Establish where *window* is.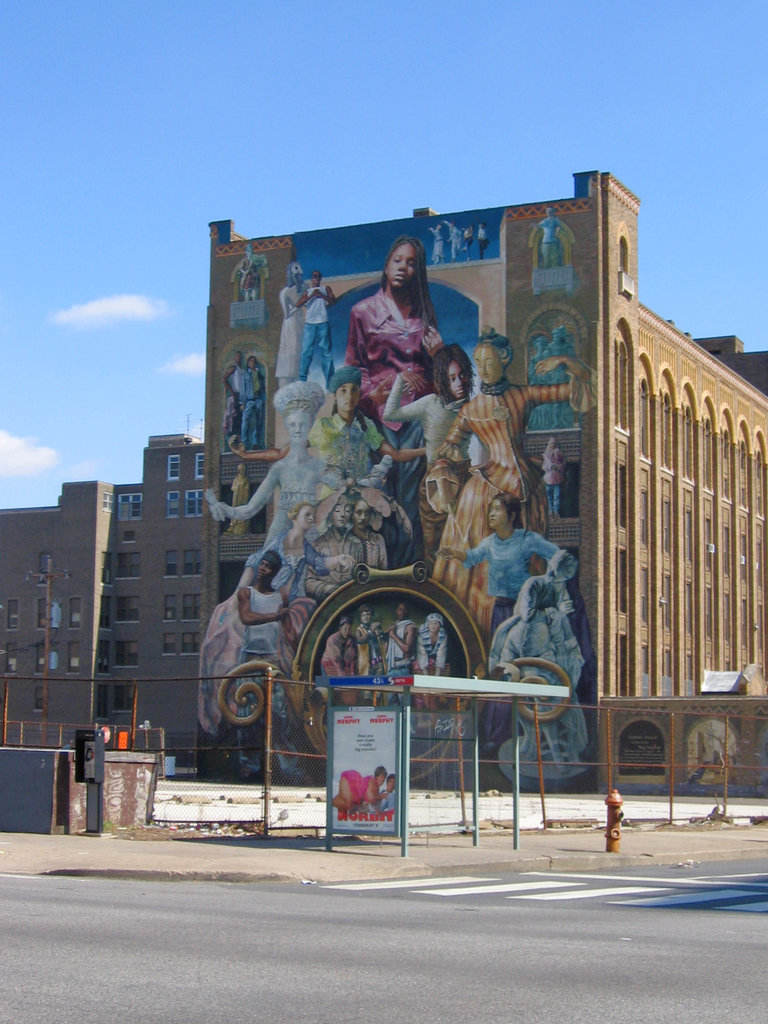
Established at x1=117, y1=492, x2=142, y2=520.
